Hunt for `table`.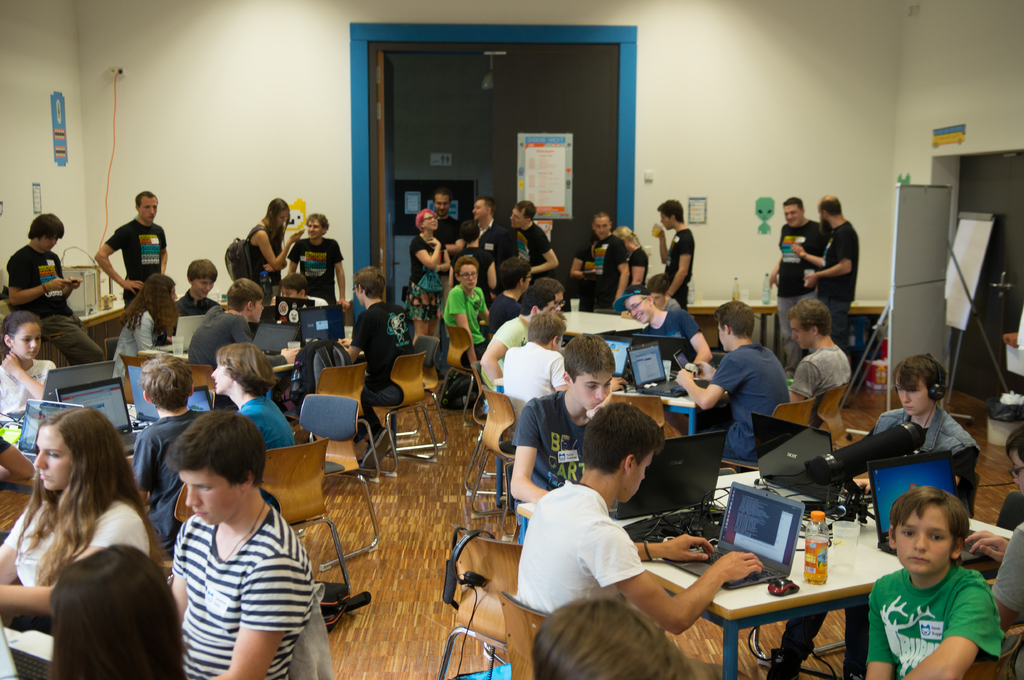
Hunted down at detection(609, 387, 705, 434).
